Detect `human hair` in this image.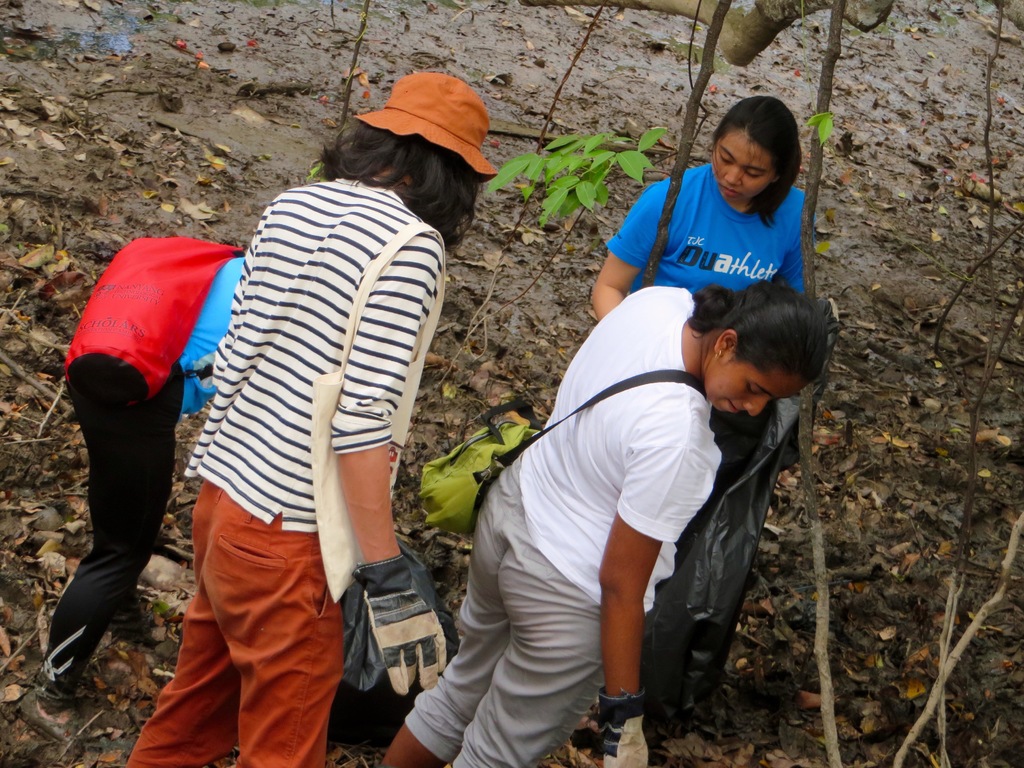
Detection: [x1=710, y1=95, x2=804, y2=228].
